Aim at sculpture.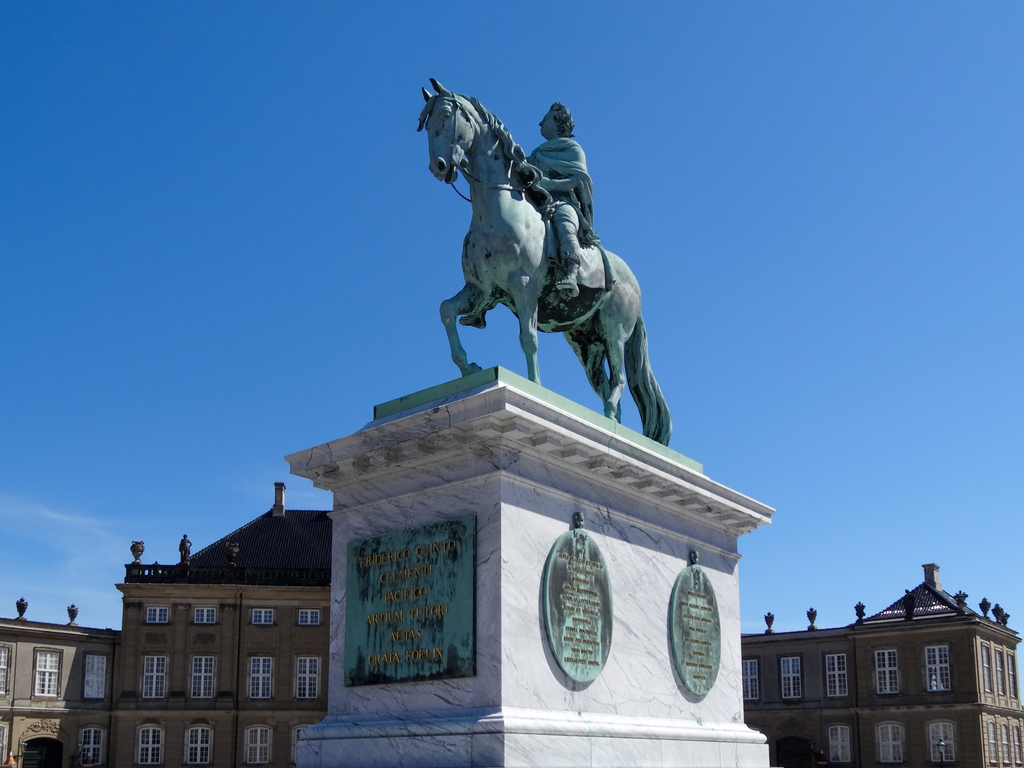
Aimed at x1=15 y1=597 x2=28 y2=621.
